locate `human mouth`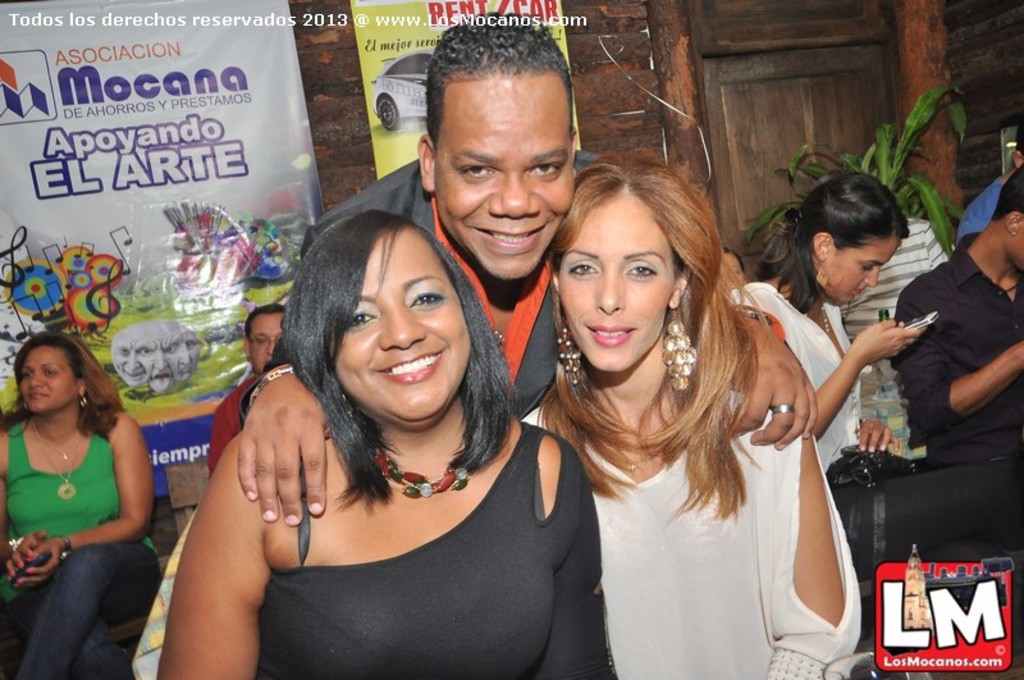
select_region(27, 393, 52, 397)
